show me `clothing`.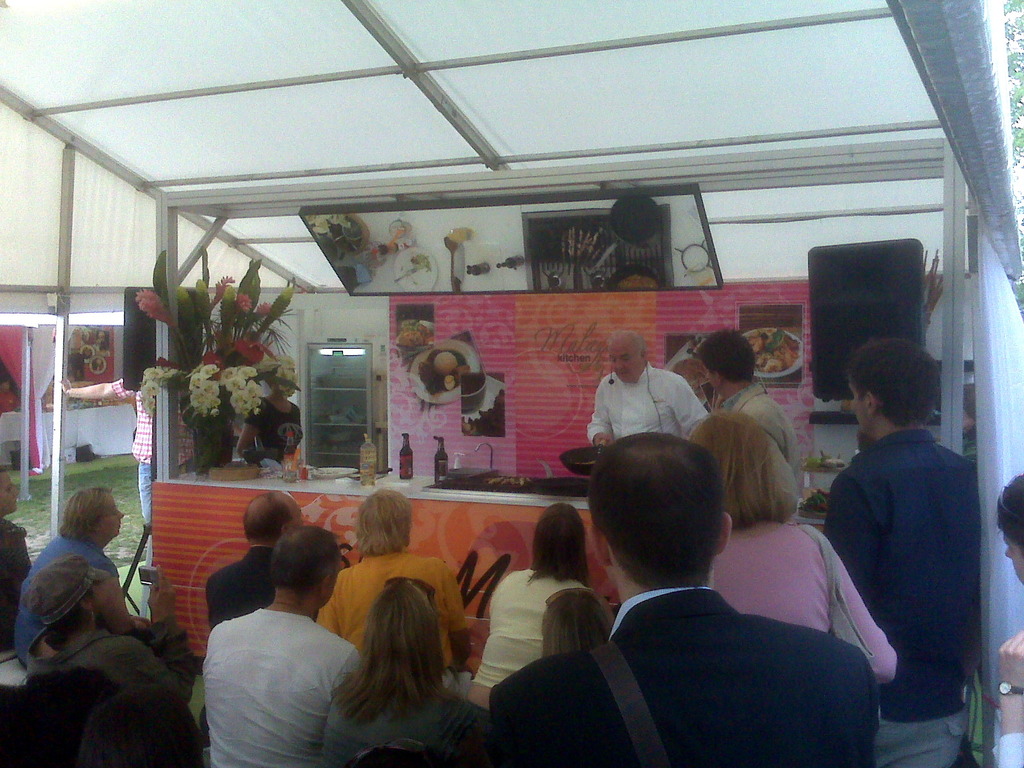
`clothing` is here: [707,518,906,656].
